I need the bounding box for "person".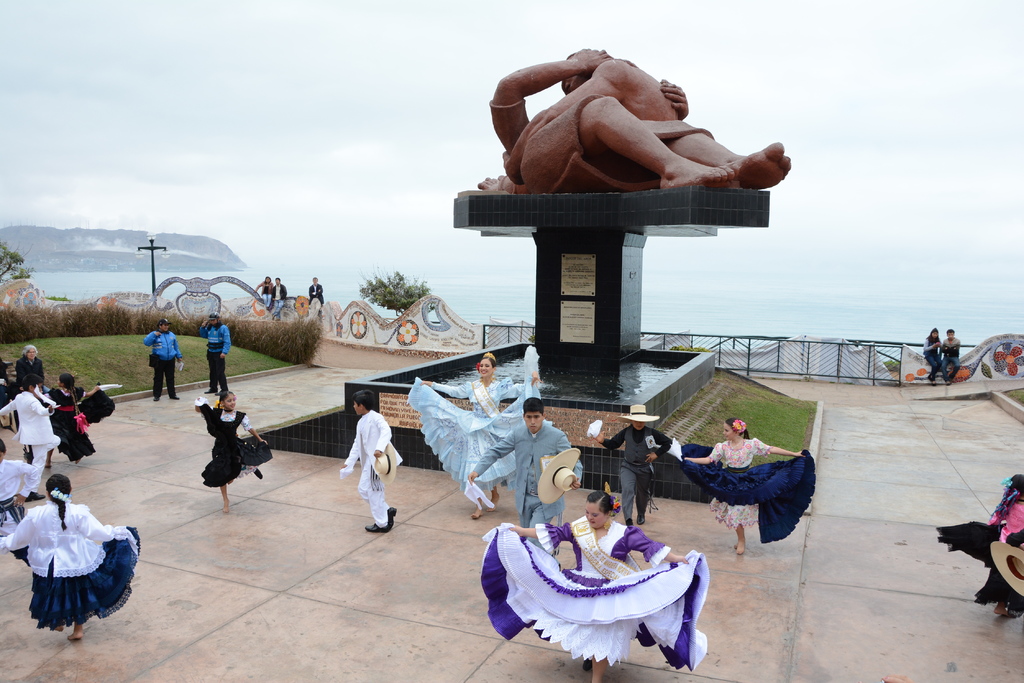
Here it is: rect(584, 401, 676, 529).
